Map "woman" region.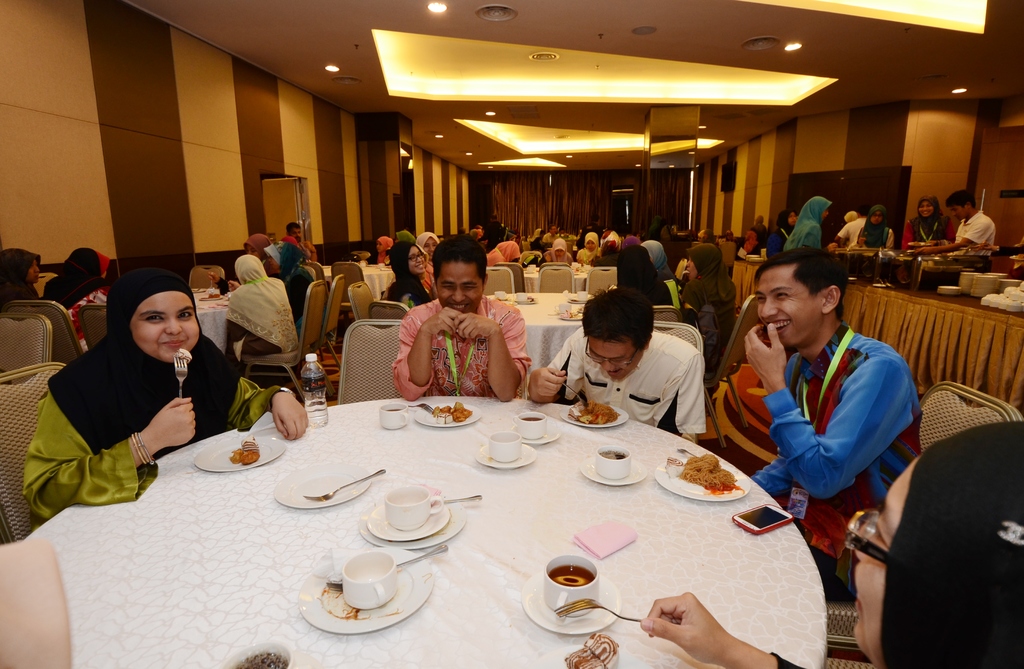
Mapped to bbox=(0, 238, 60, 318).
